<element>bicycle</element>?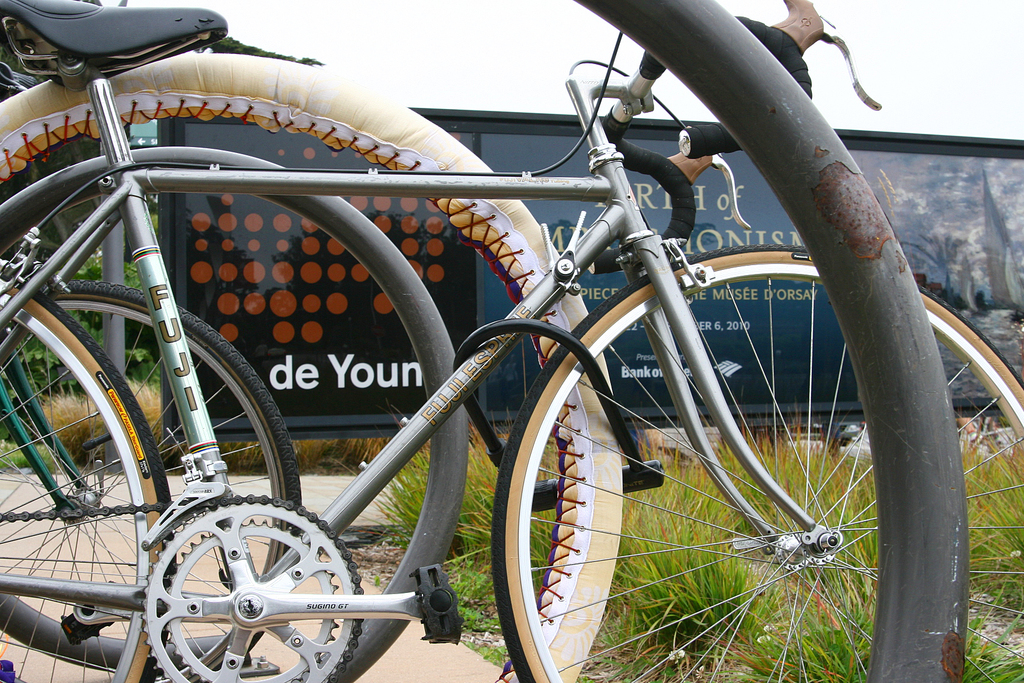
locate(0, 0, 1023, 682)
